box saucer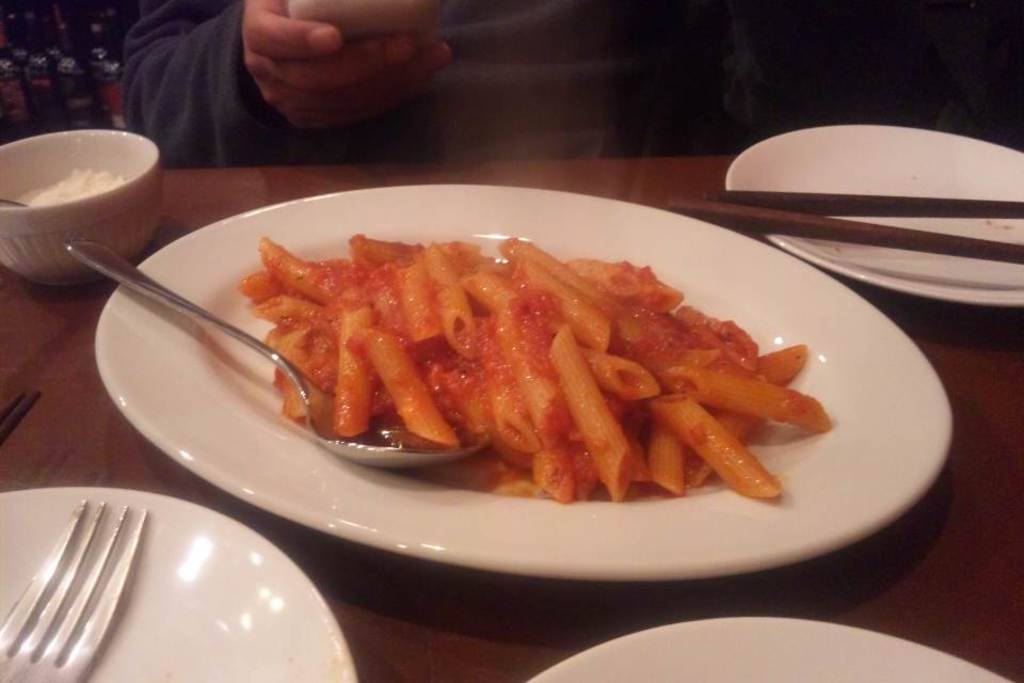
detection(0, 483, 354, 682)
